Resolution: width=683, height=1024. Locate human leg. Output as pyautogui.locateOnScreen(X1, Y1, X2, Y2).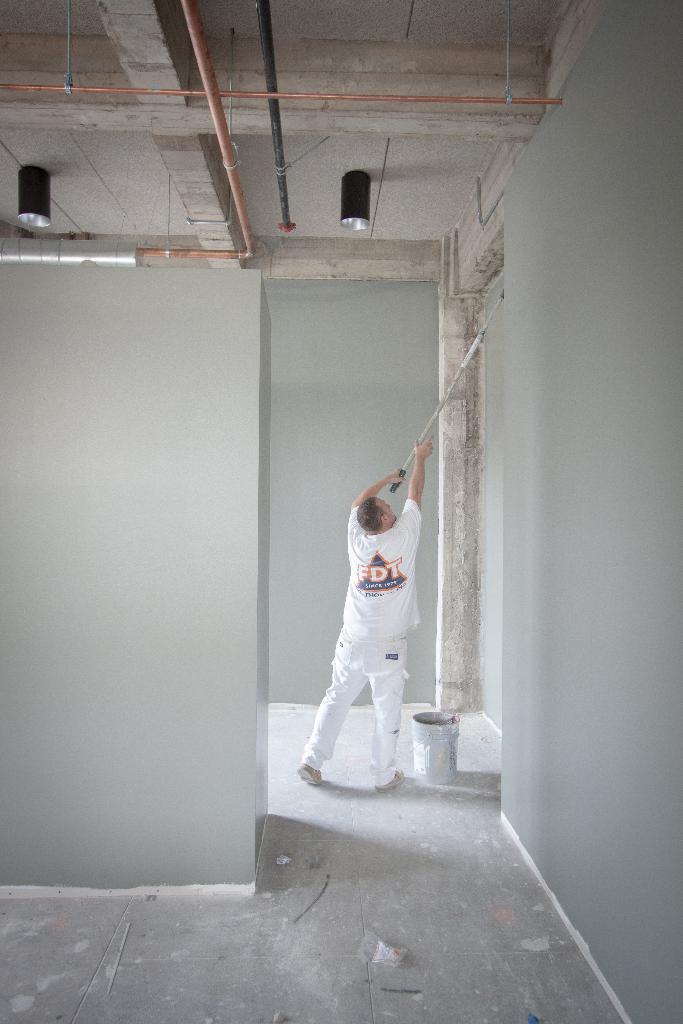
pyautogui.locateOnScreen(364, 640, 418, 794).
